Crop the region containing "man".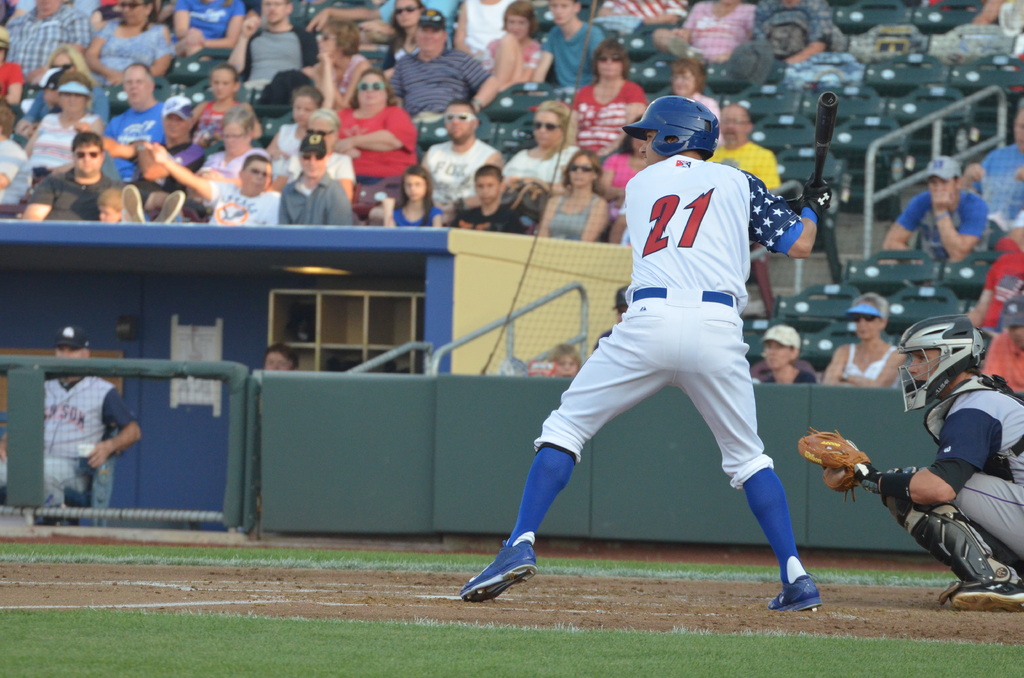
Crop region: 278,138,359,223.
